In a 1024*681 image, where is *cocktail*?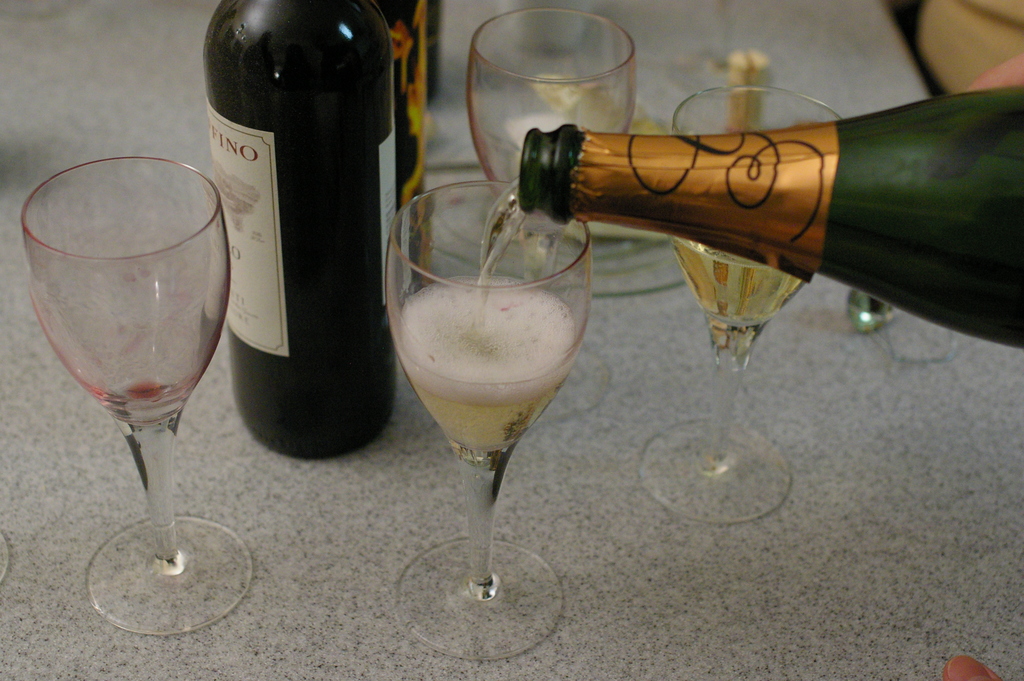
{"left": 385, "top": 179, "right": 591, "bottom": 661}.
